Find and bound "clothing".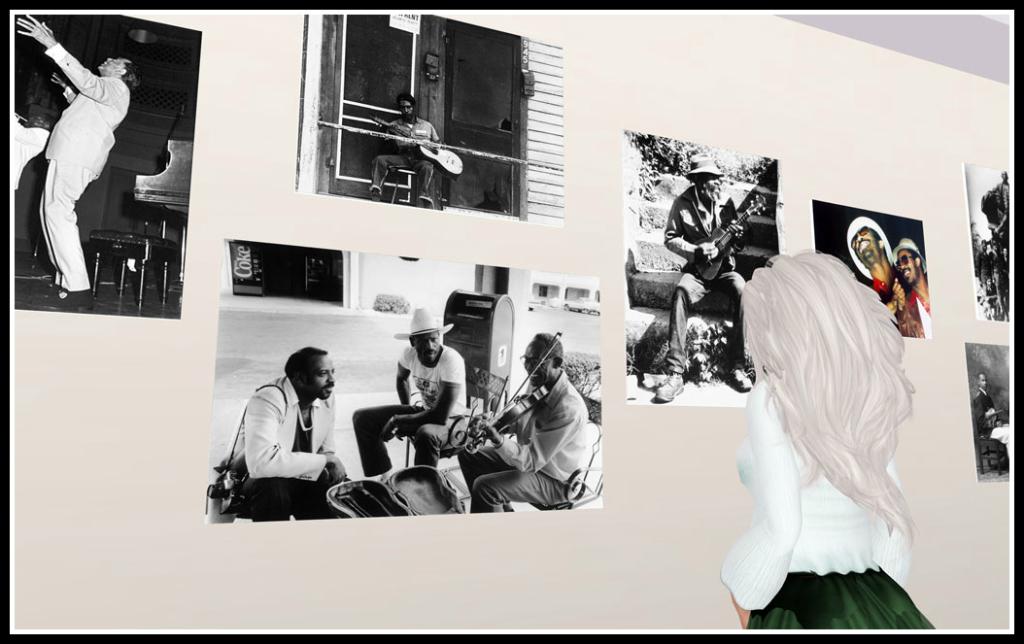
Bound: 907:279:930:339.
